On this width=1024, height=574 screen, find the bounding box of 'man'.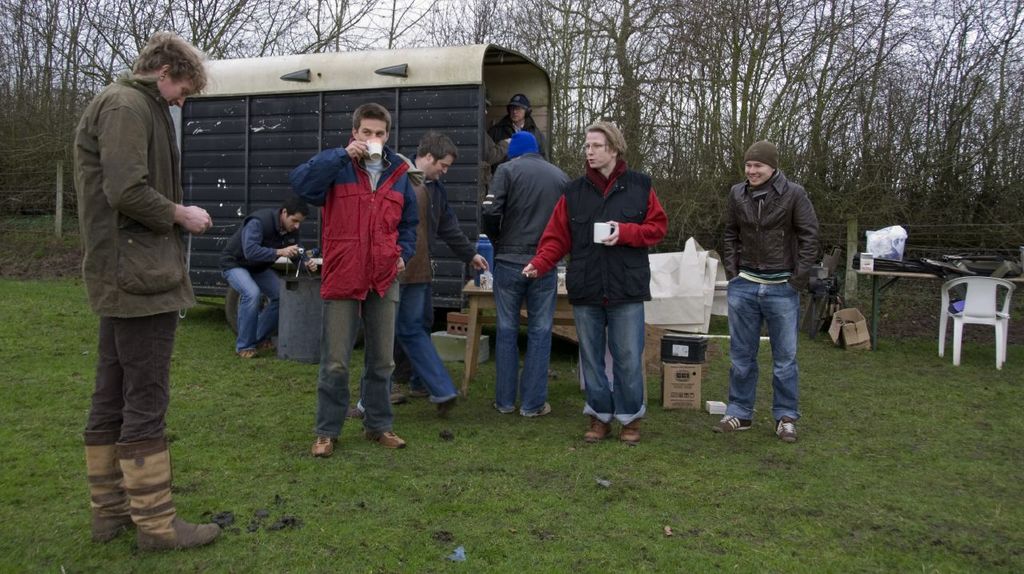
Bounding box: (left=342, top=148, right=462, bottom=421).
